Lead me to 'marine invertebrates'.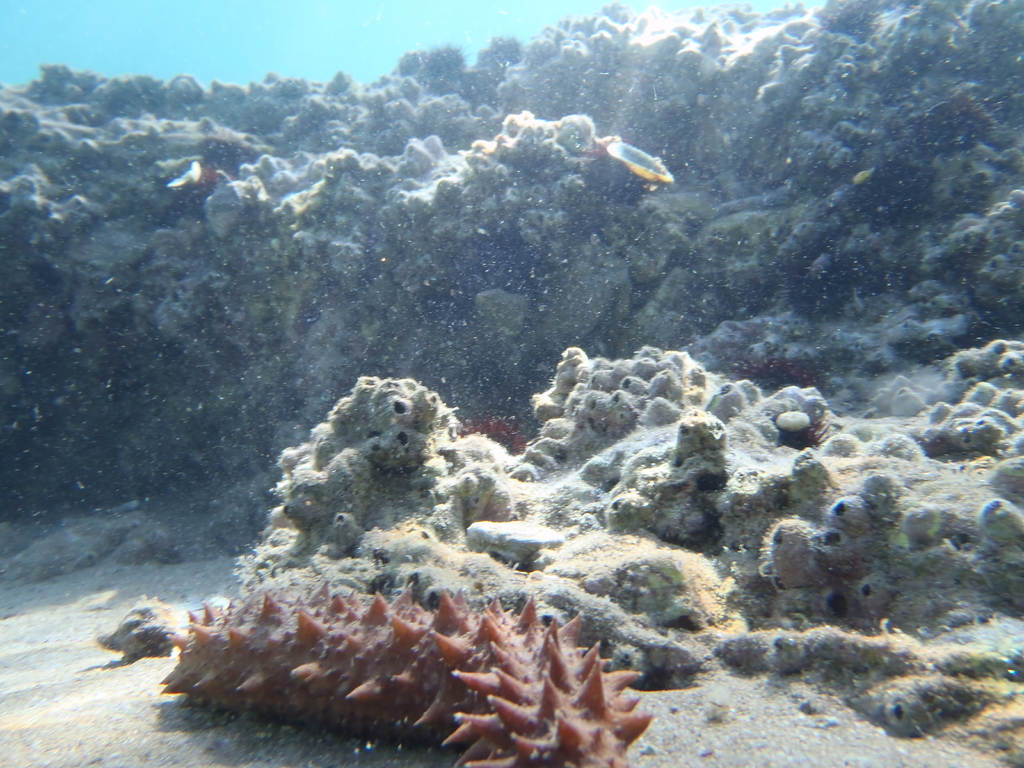
Lead to 182/315/1022/767.
